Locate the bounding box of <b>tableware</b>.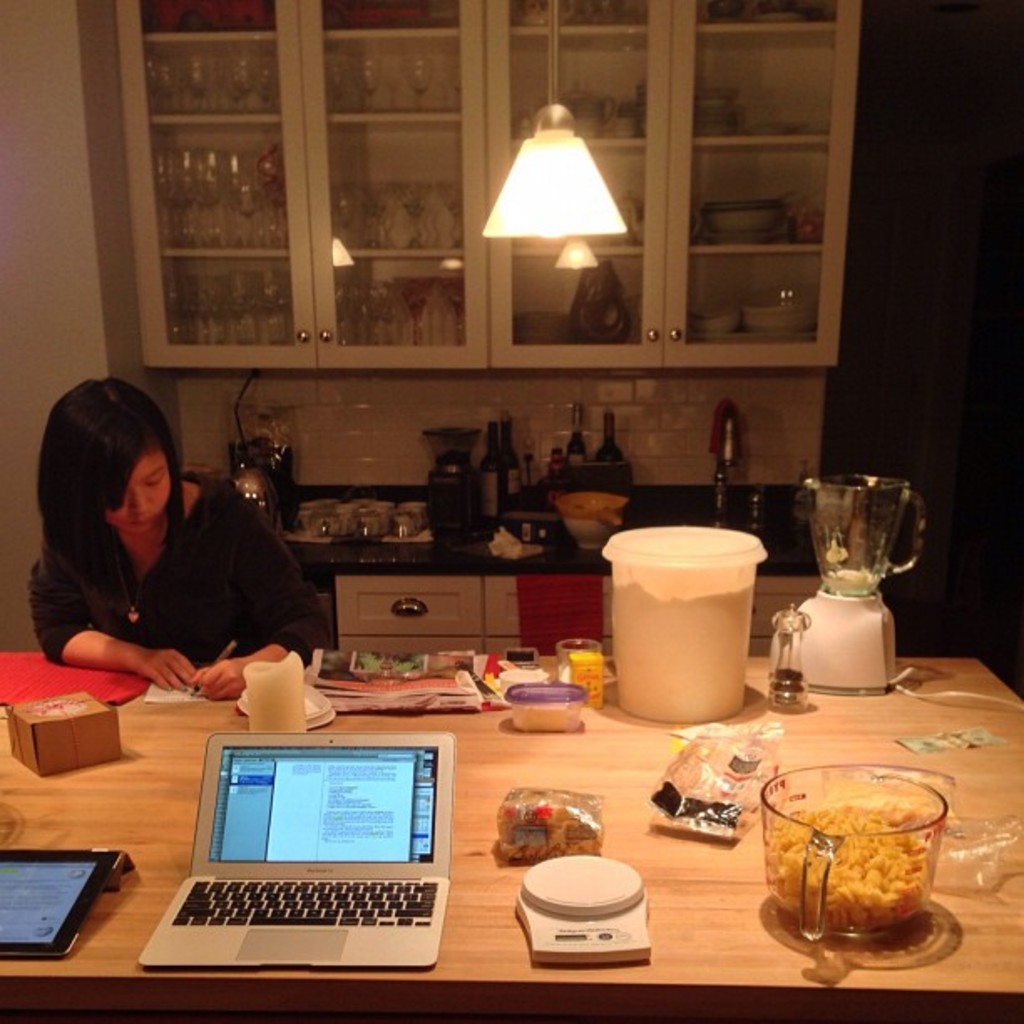
Bounding box: [770, 602, 812, 709].
